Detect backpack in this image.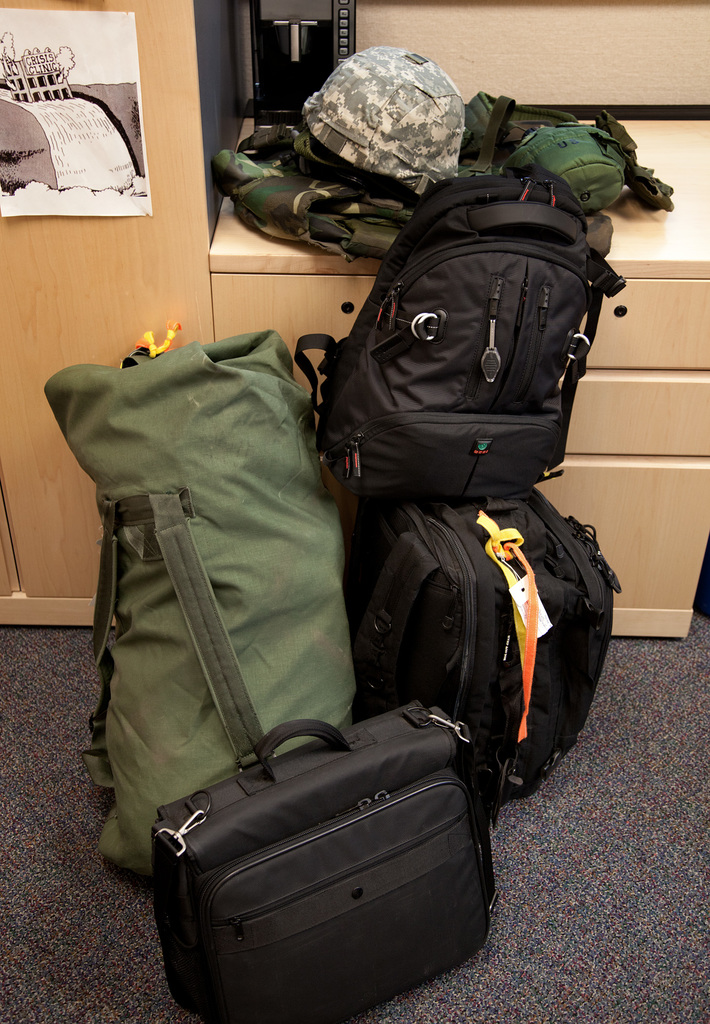
Detection: <box>49,381,315,875</box>.
